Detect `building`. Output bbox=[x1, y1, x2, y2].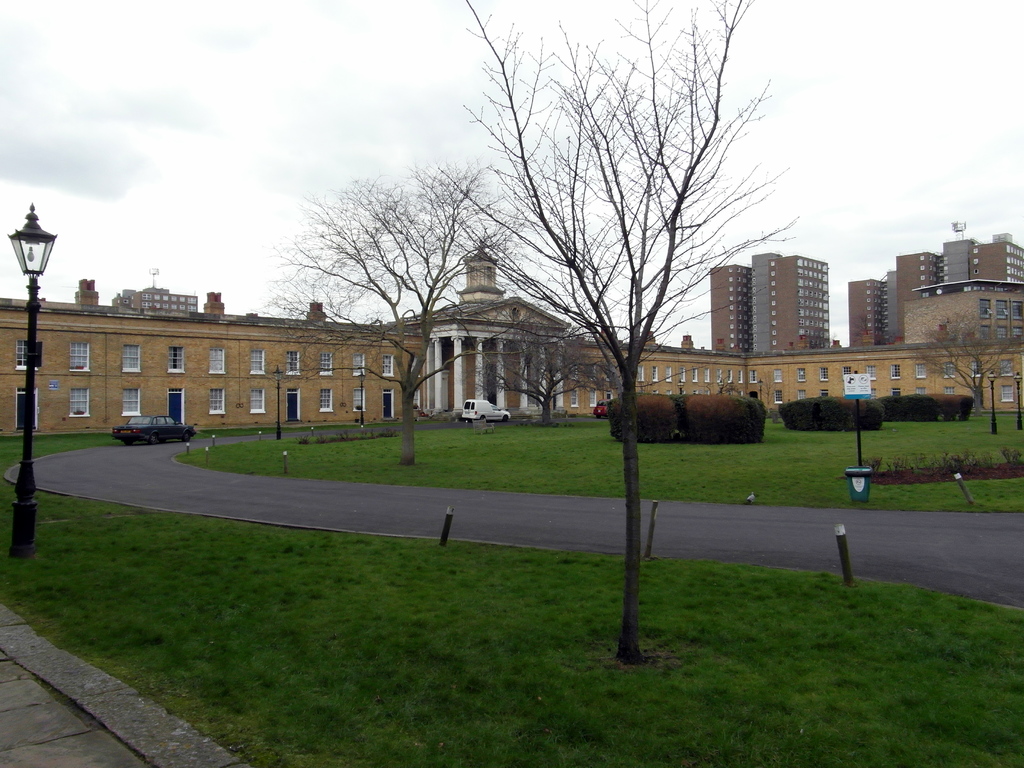
bbox=[0, 296, 1023, 435].
